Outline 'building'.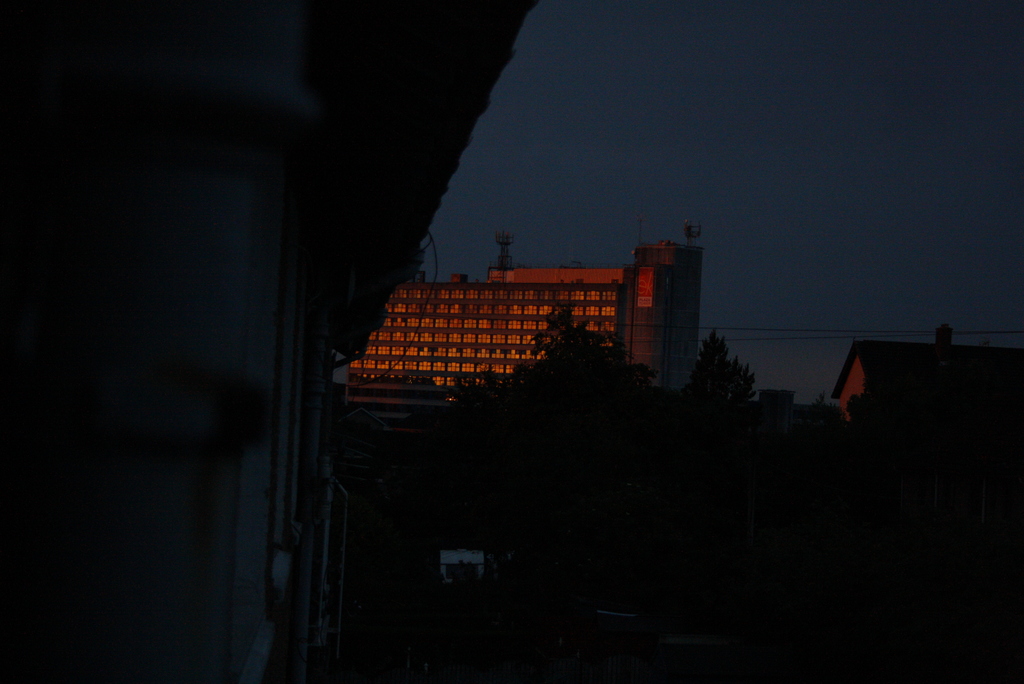
Outline: {"left": 830, "top": 328, "right": 1023, "bottom": 412}.
